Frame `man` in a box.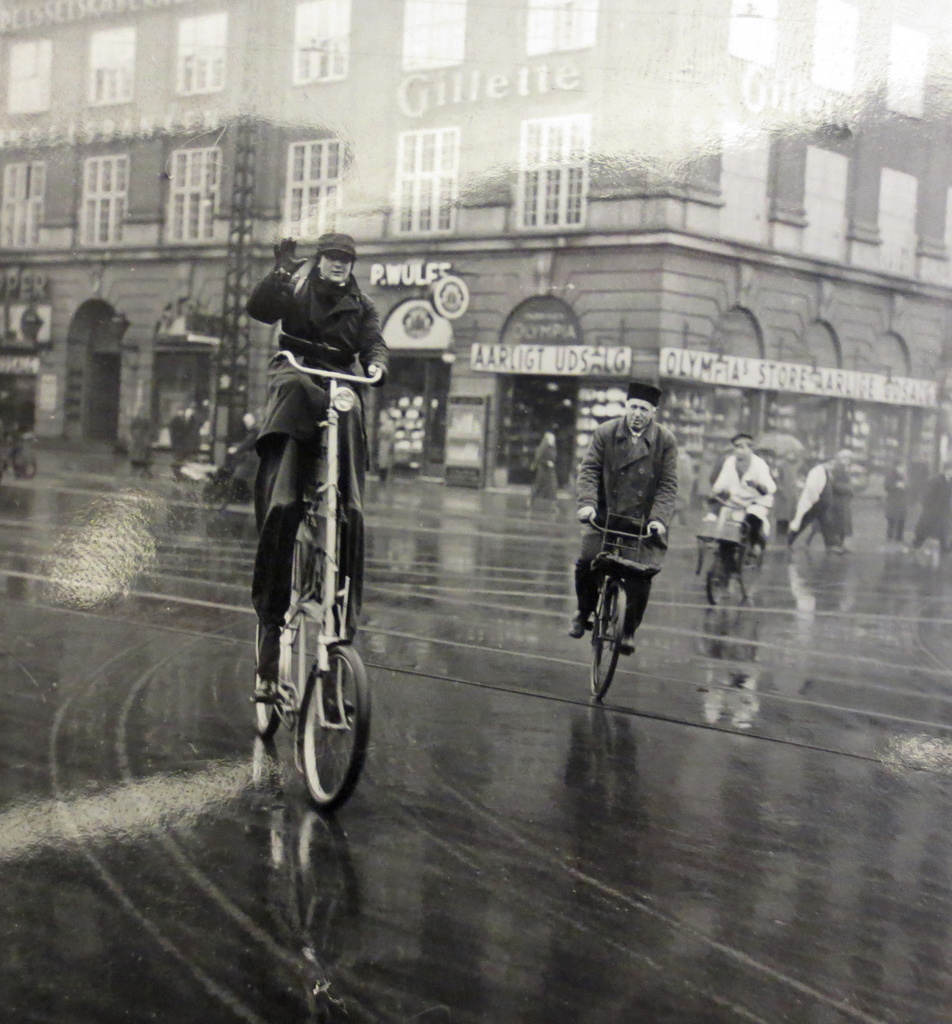
BBox(566, 378, 695, 694).
